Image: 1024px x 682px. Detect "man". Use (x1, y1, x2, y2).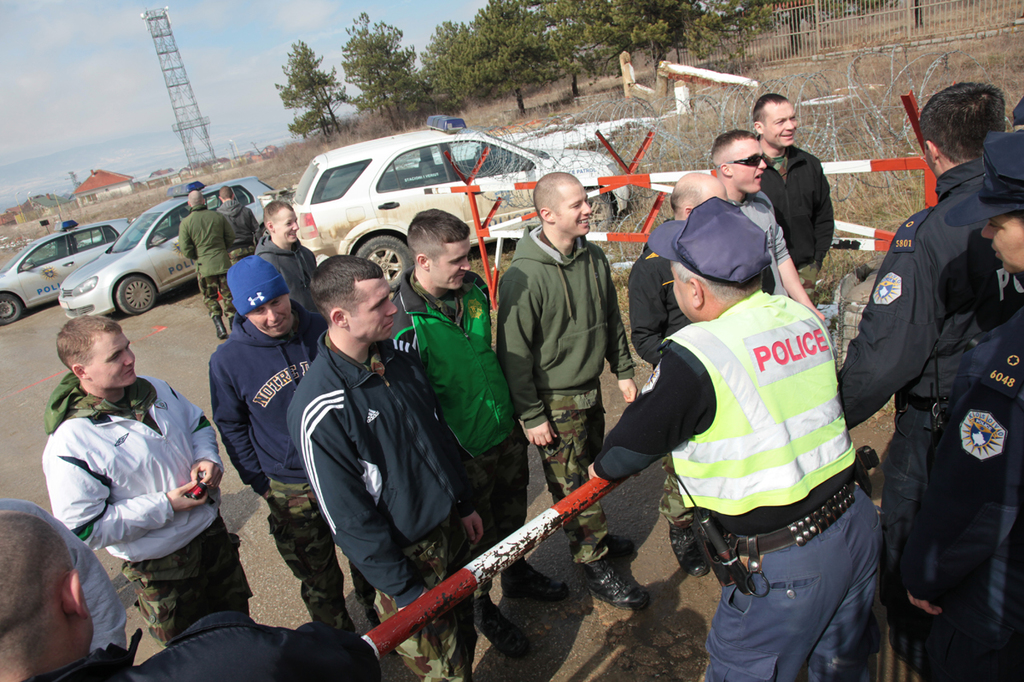
(219, 186, 258, 265).
